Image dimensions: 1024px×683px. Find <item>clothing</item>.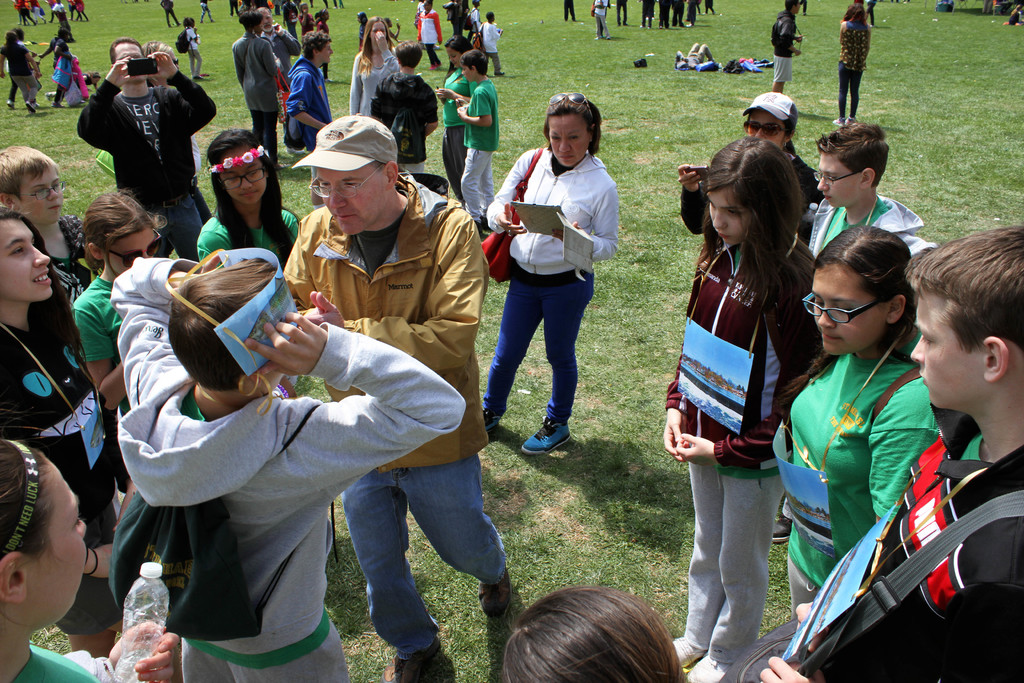
box=[460, 81, 496, 222].
